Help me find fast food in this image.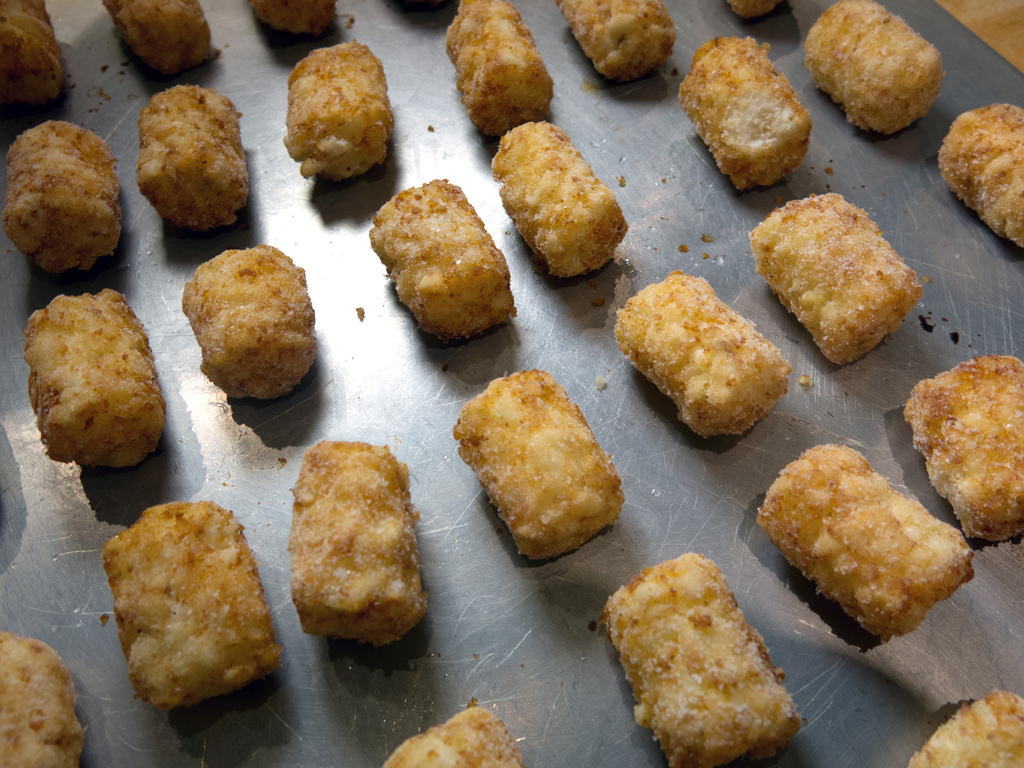
Found it: <bbox>559, 0, 687, 86</bbox>.
